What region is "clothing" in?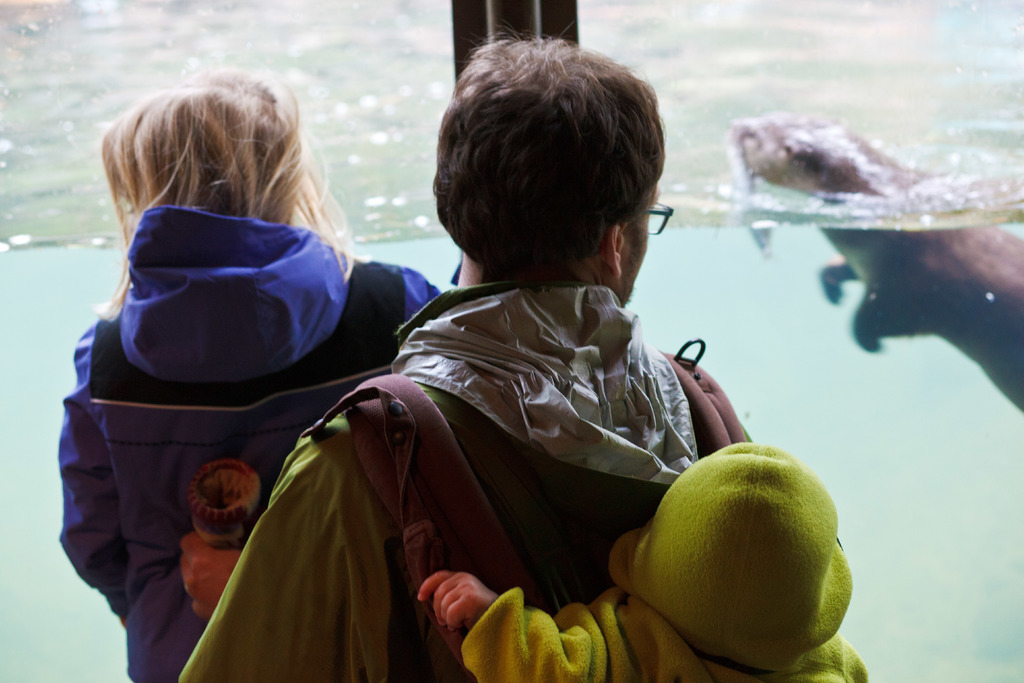
pyautogui.locateOnScreen(44, 152, 377, 639).
